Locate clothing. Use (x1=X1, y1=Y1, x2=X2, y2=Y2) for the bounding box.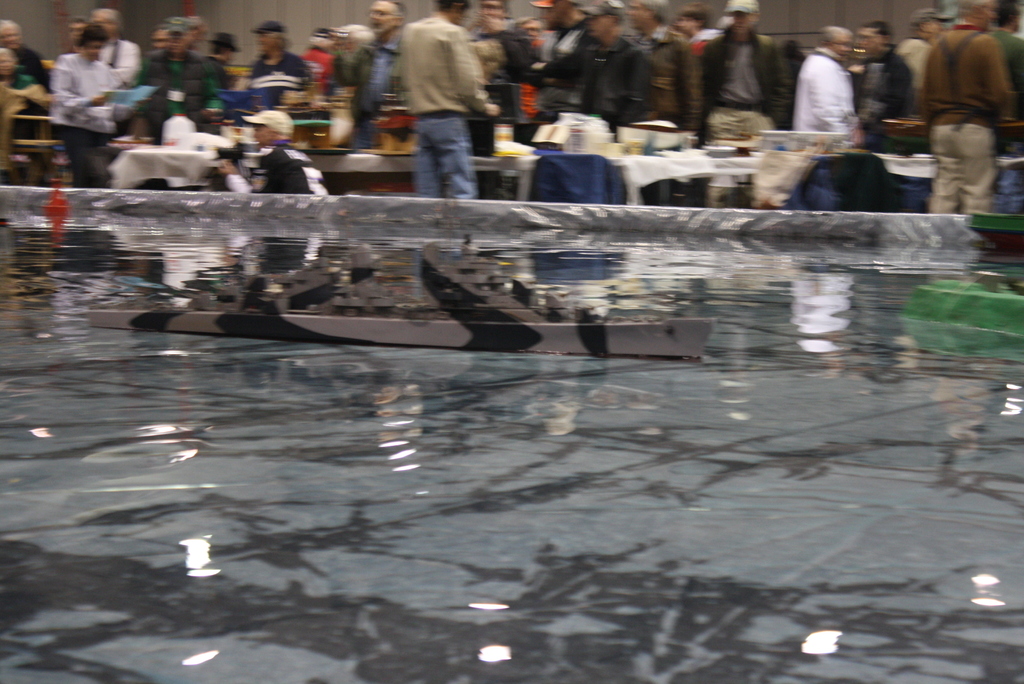
(x1=98, y1=36, x2=134, y2=92).
